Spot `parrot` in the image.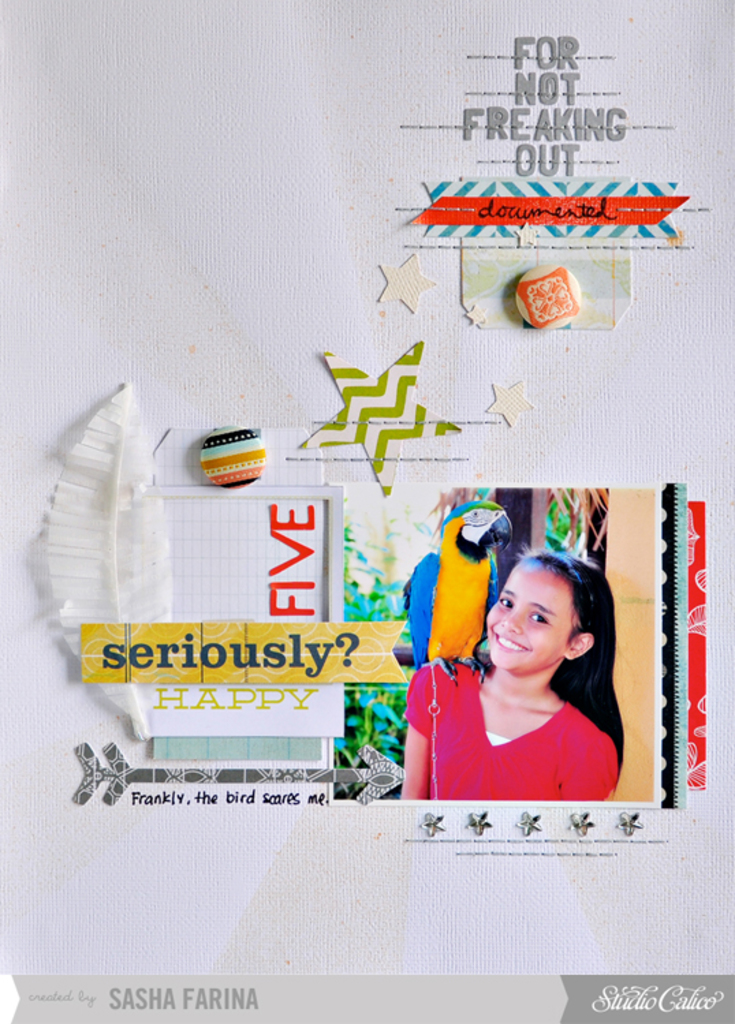
`parrot` found at [left=403, top=498, right=512, bottom=685].
